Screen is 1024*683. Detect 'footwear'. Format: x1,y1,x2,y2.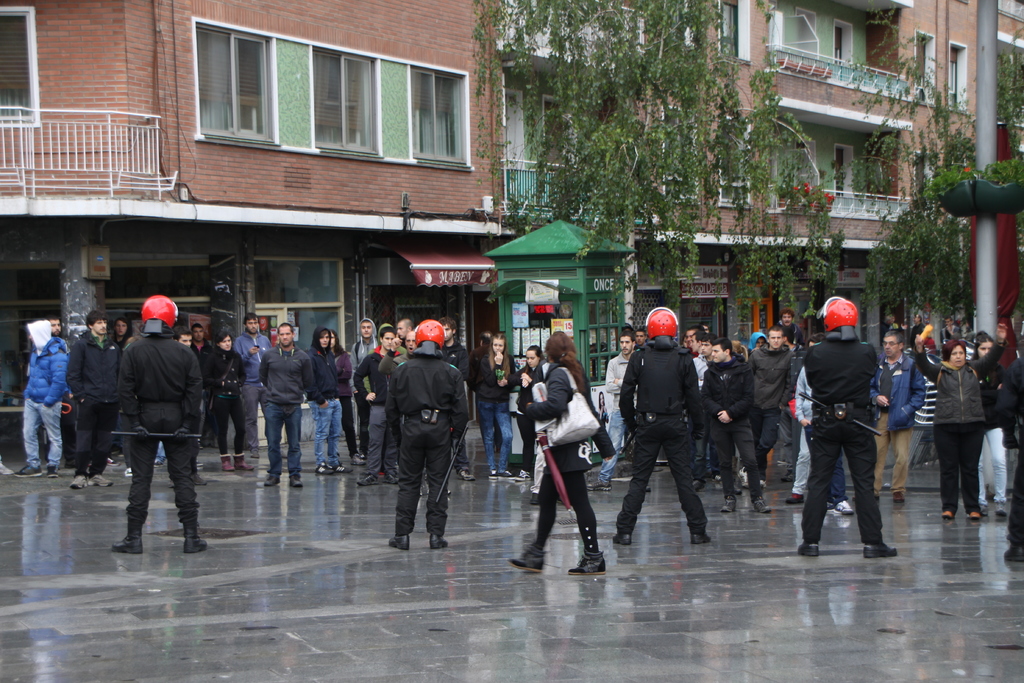
40,466,57,475.
